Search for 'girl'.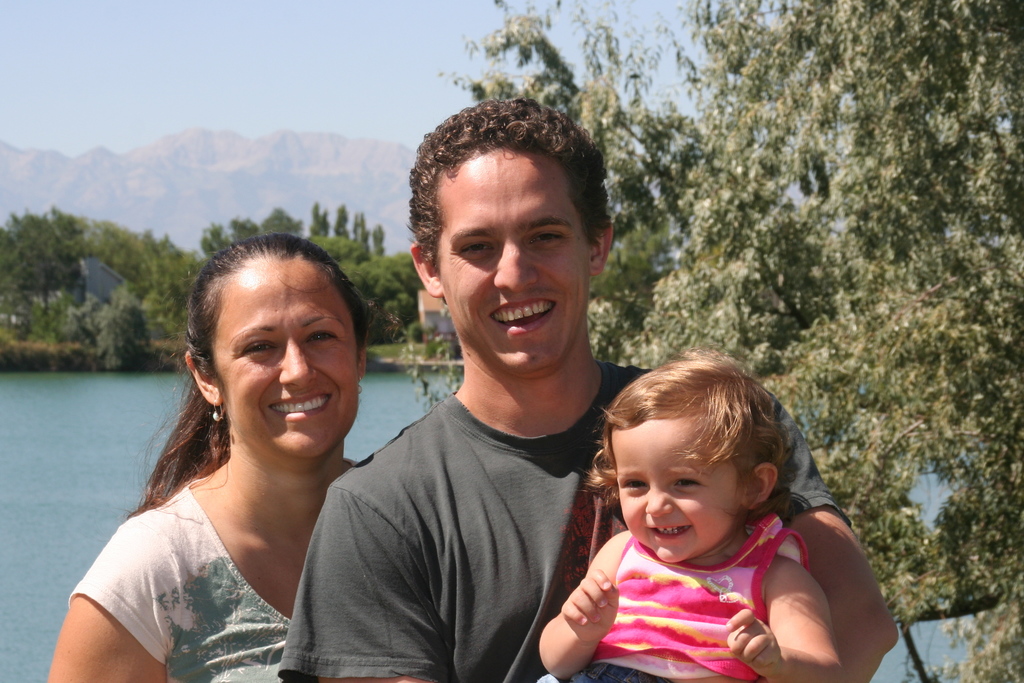
Found at detection(535, 349, 841, 682).
